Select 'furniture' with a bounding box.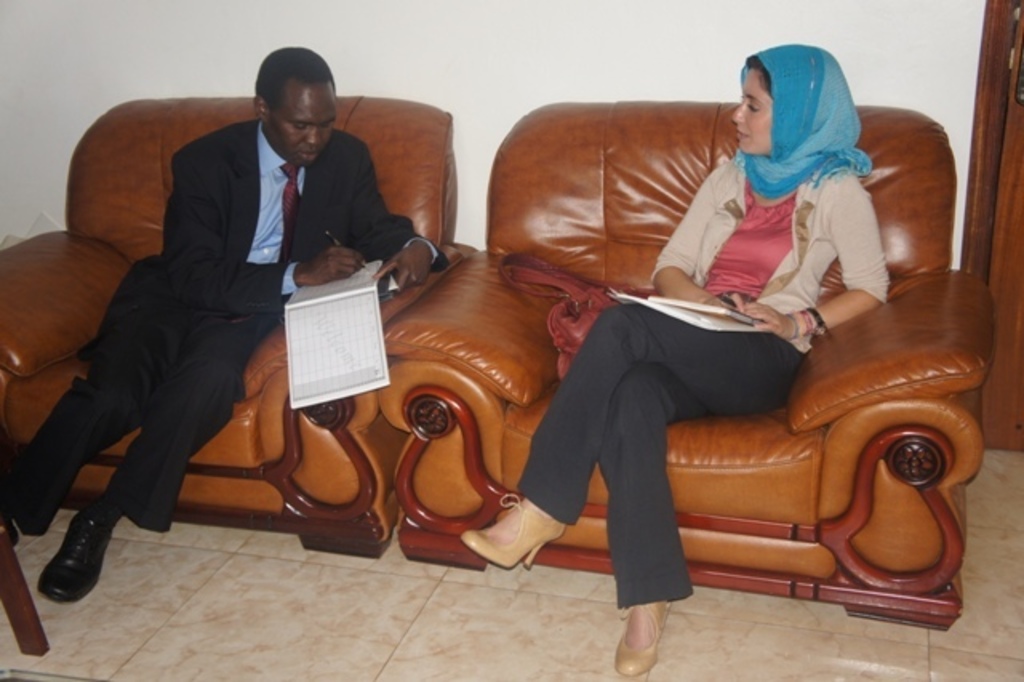
[0,98,477,559].
